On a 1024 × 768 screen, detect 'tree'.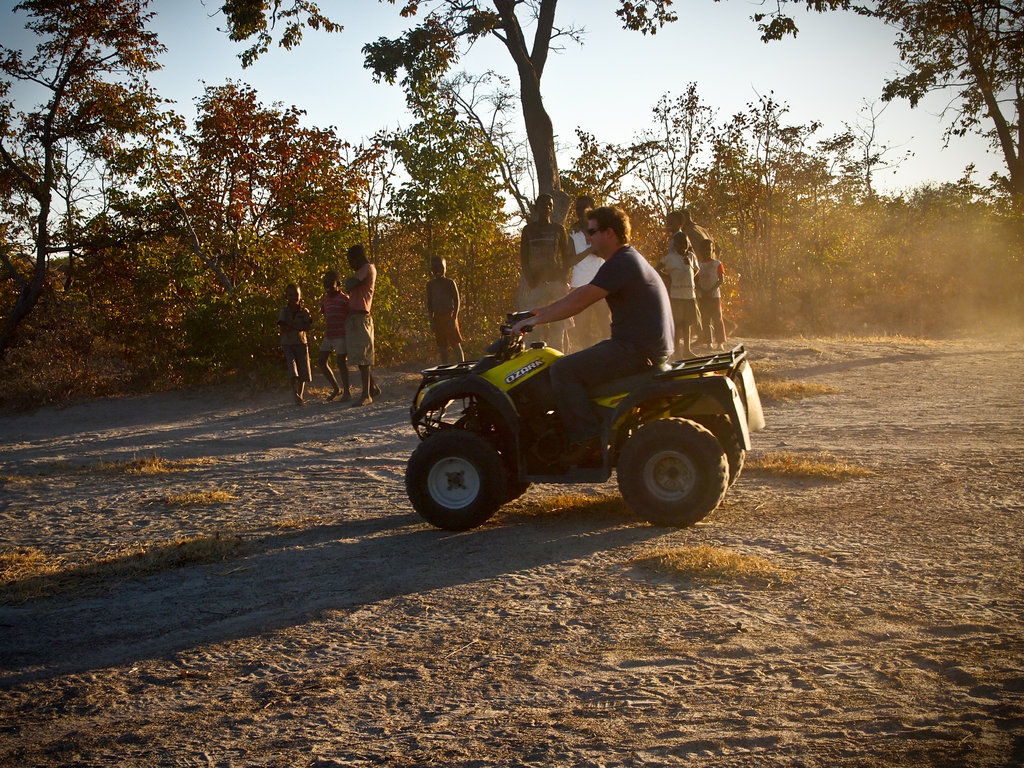
749 0 1023 223.
